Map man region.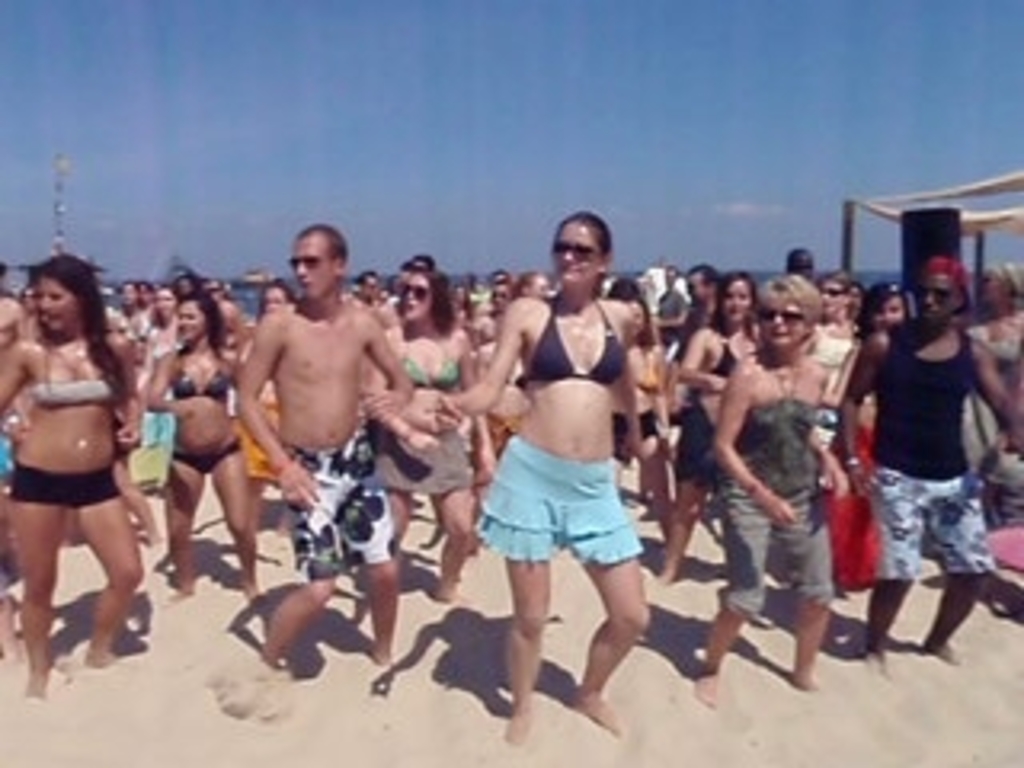
Mapped to left=205, top=234, right=419, bottom=669.
